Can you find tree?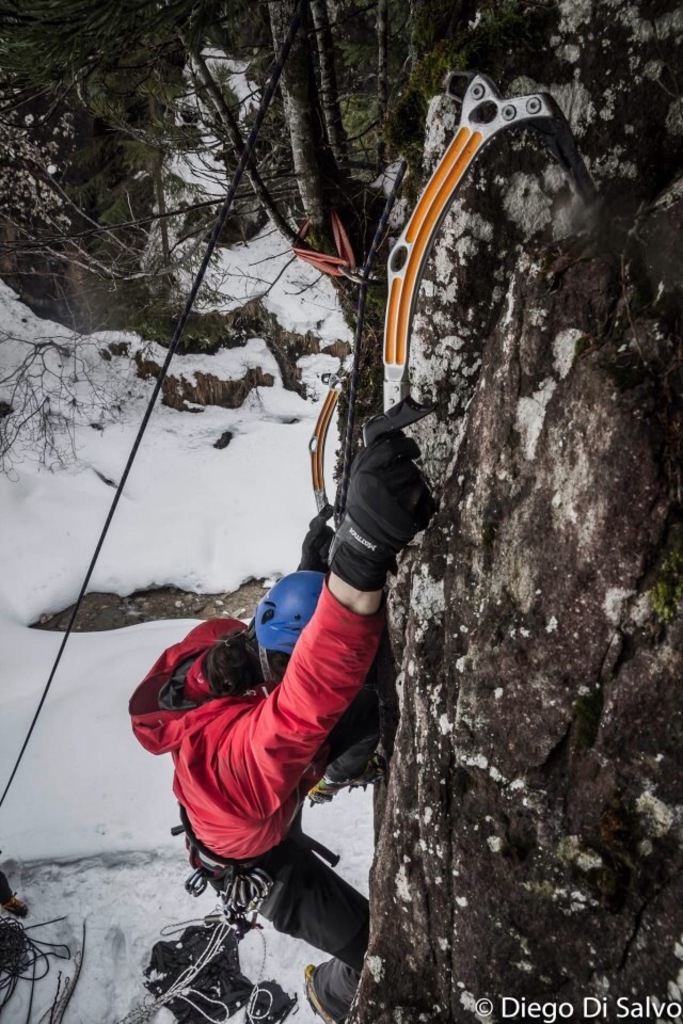
Yes, bounding box: <bbox>23, 0, 448, 365</bbox>.
